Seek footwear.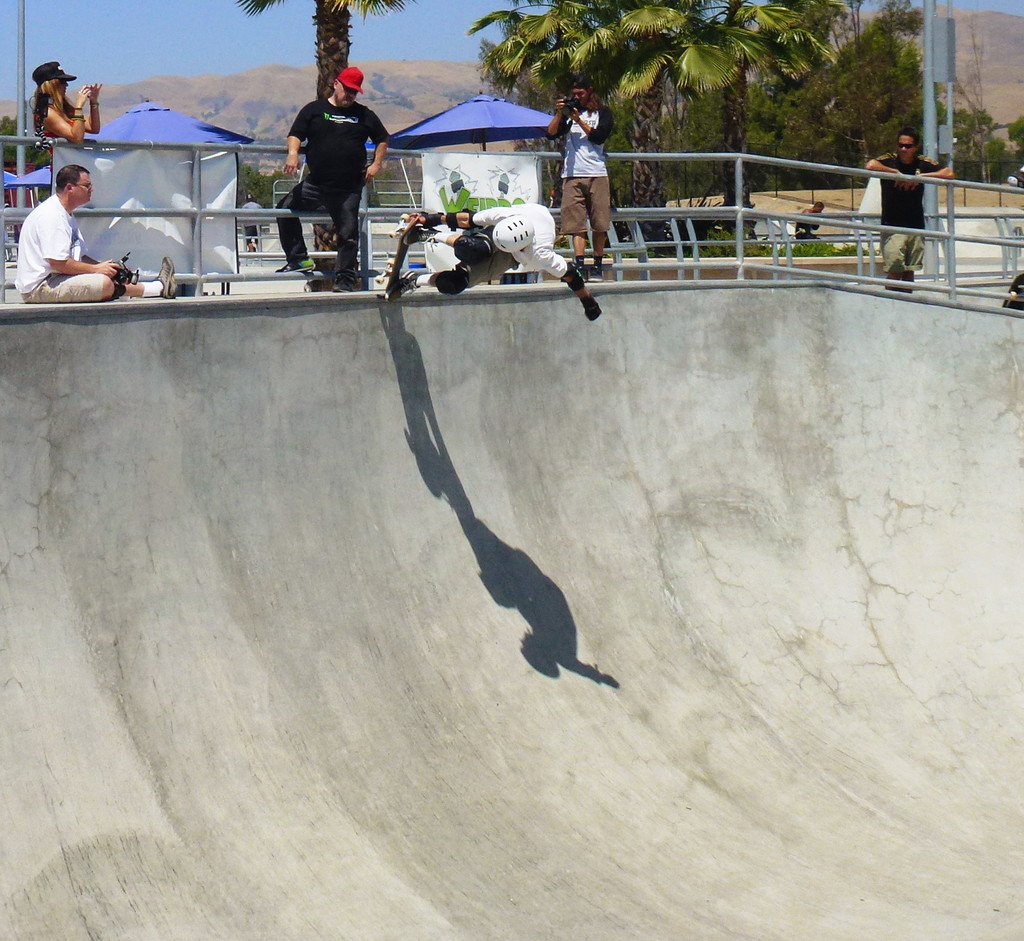
box(405, 225, 439, 246).
